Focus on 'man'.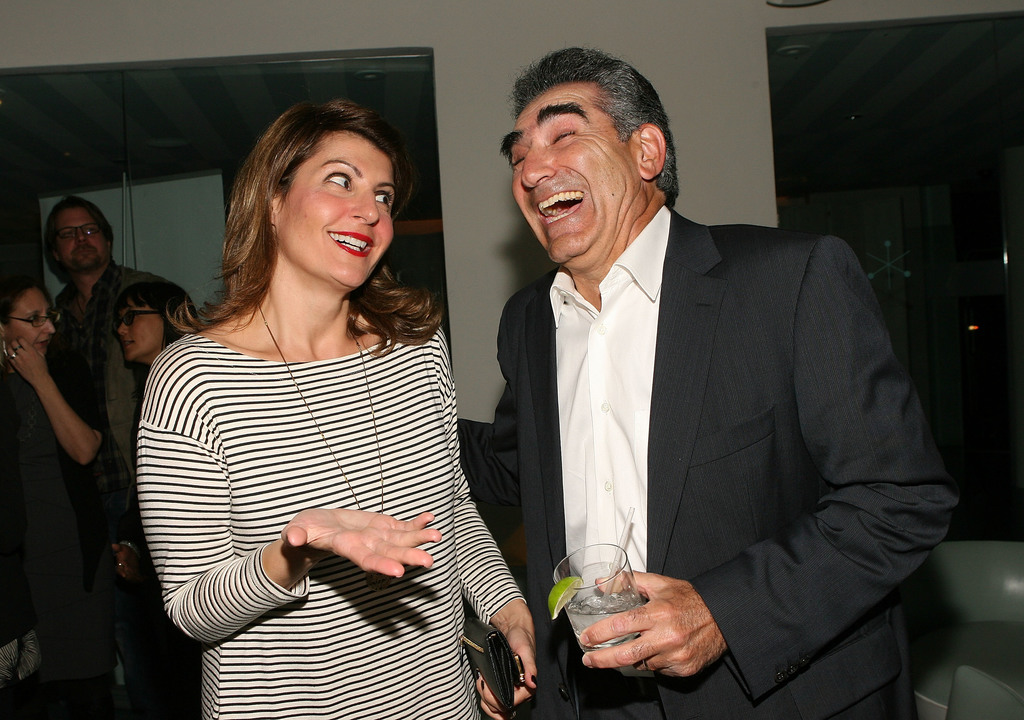
Focused at 465, 49, 959, 719.
